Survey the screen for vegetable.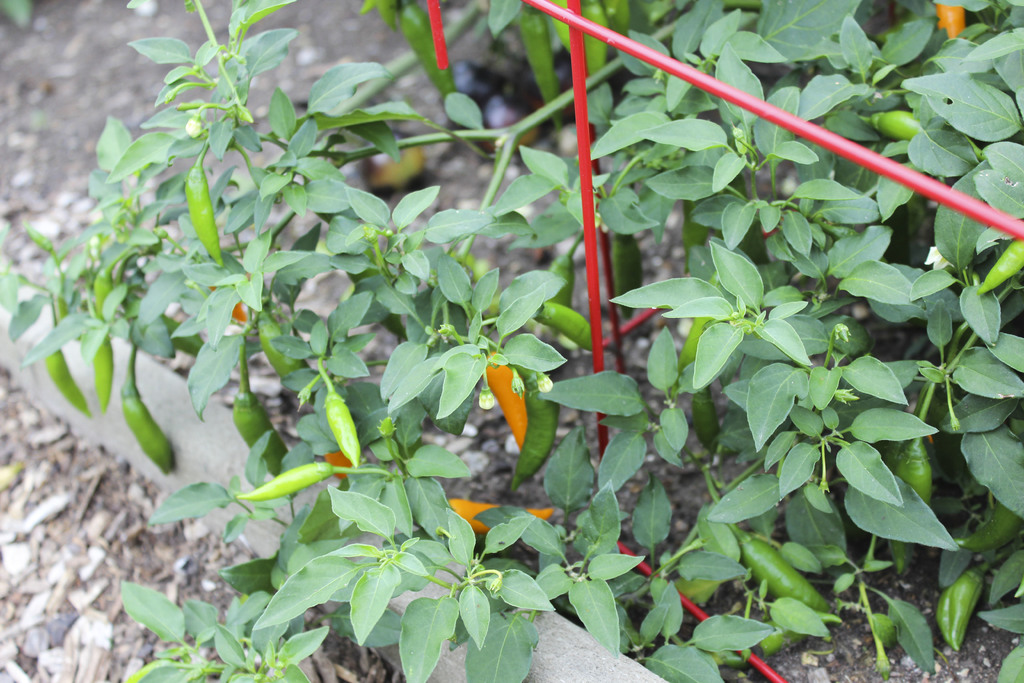
Survey found: 483:352:530:446.
